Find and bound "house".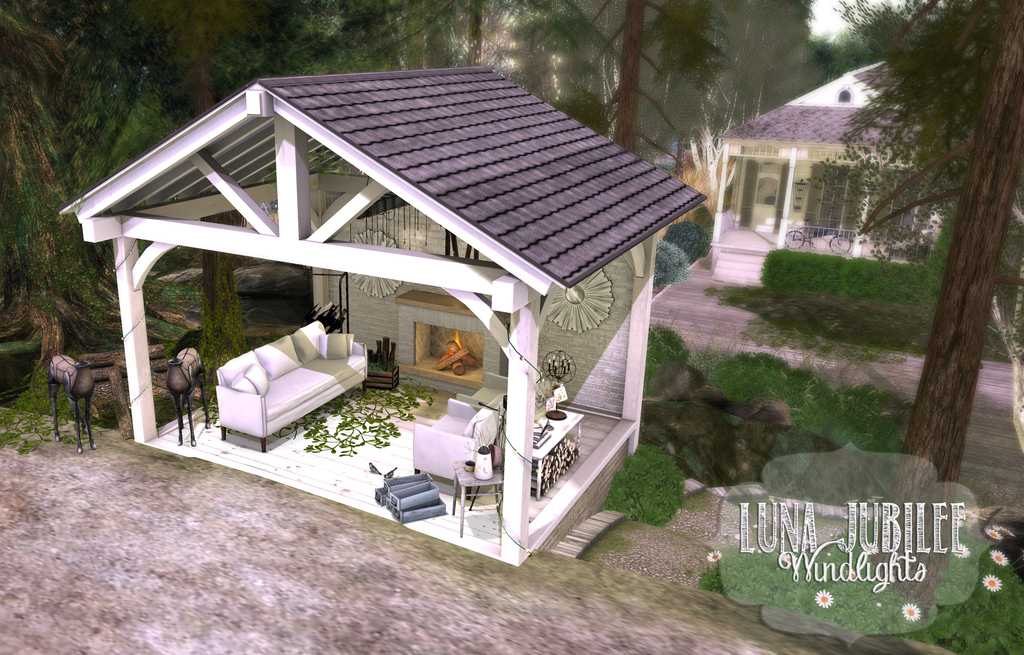
Bound: (691, 47, 949, 258).
